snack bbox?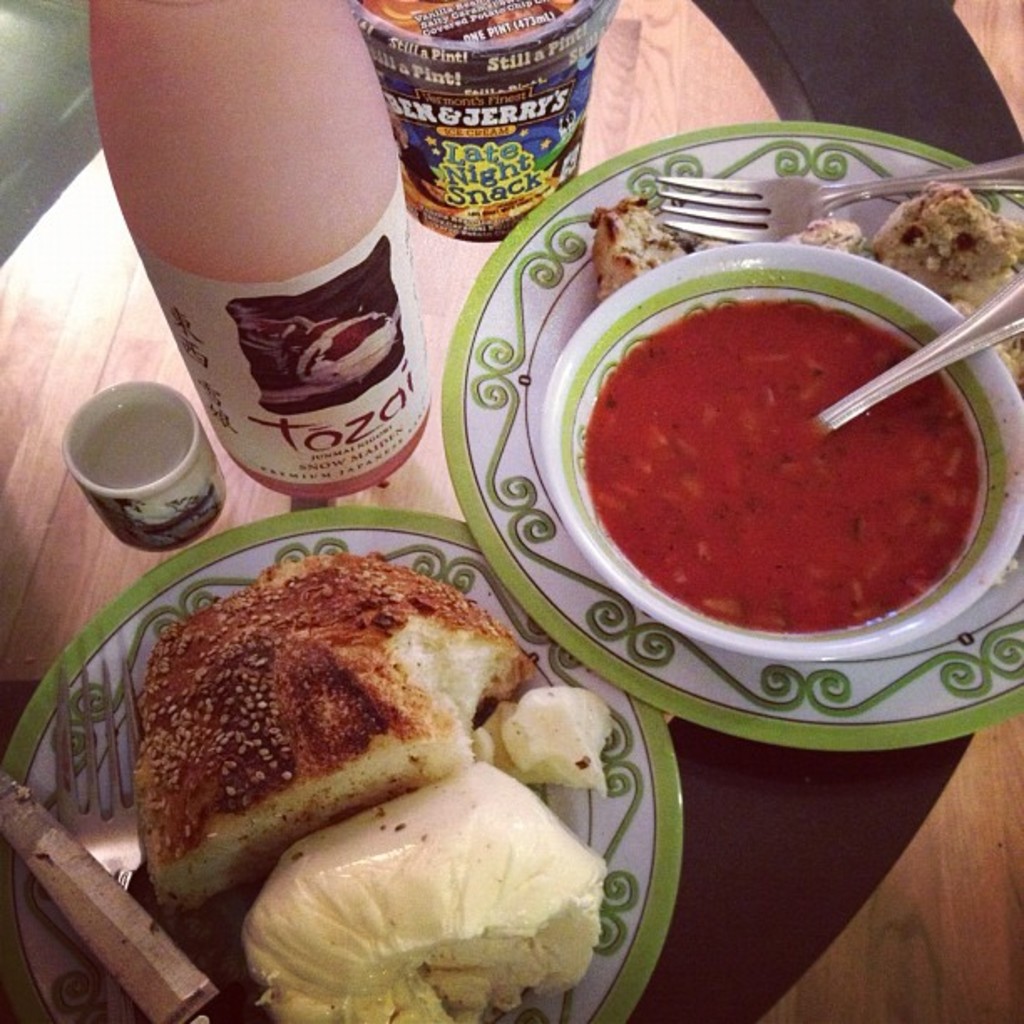
left=251, top=760, right=602, bottom=1022
